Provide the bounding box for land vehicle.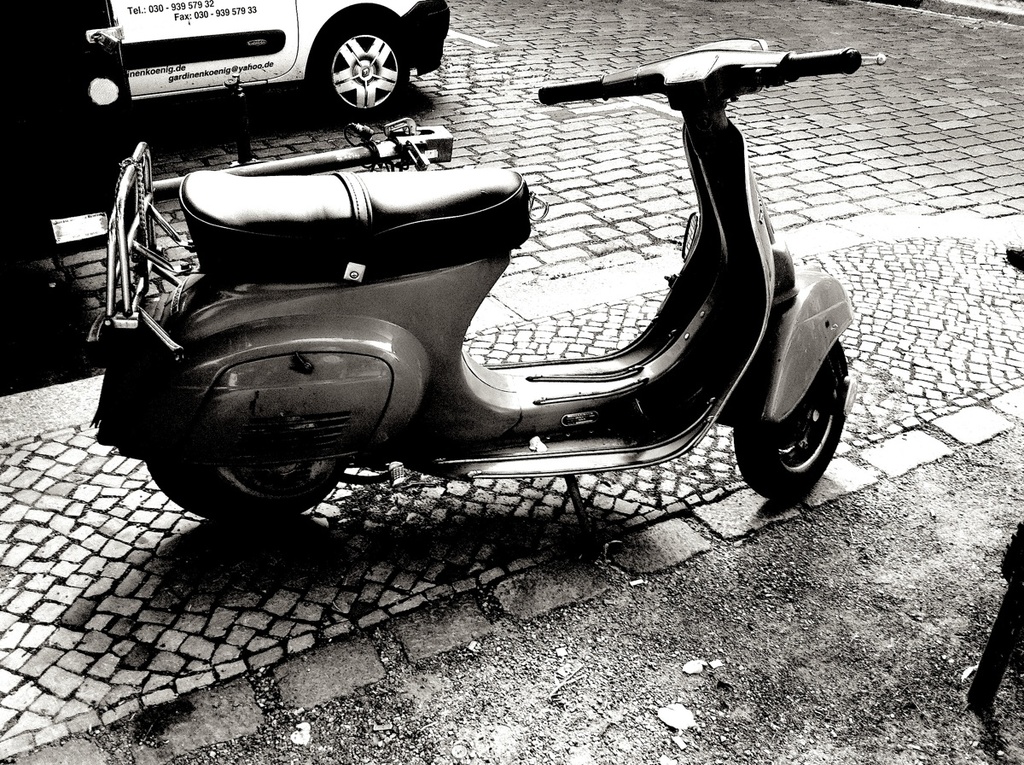
region(88, 0, 445, 114).
